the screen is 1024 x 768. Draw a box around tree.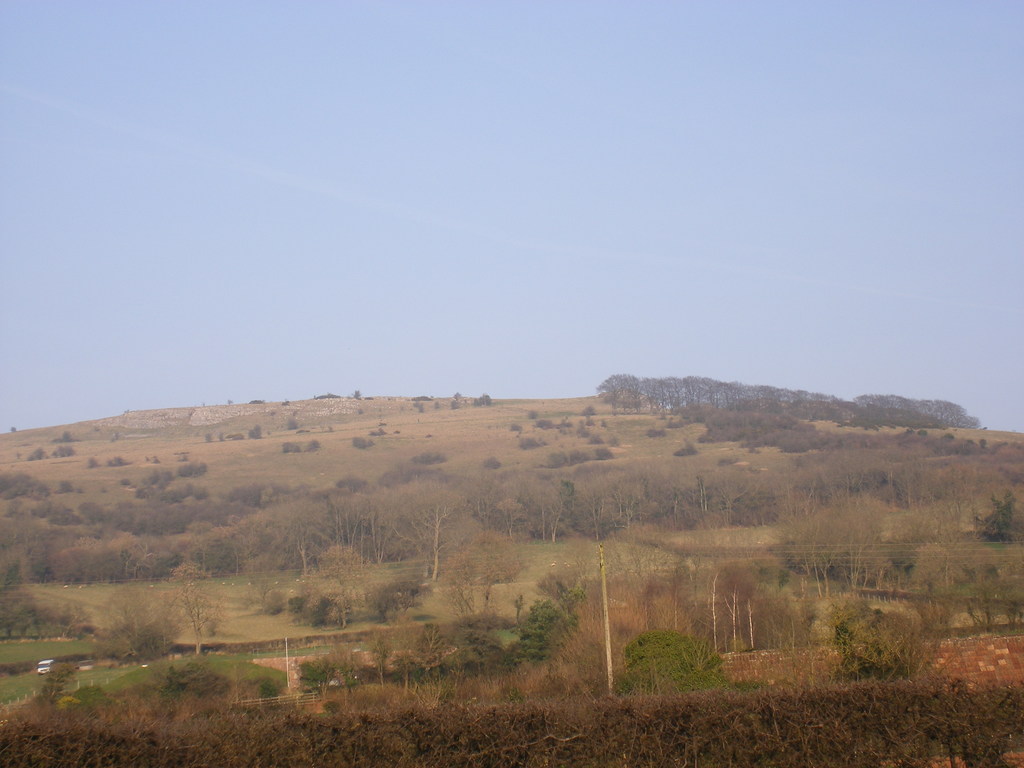
{"x1": 776, "y1": 484, "x2": 945, "y2": 605}.
